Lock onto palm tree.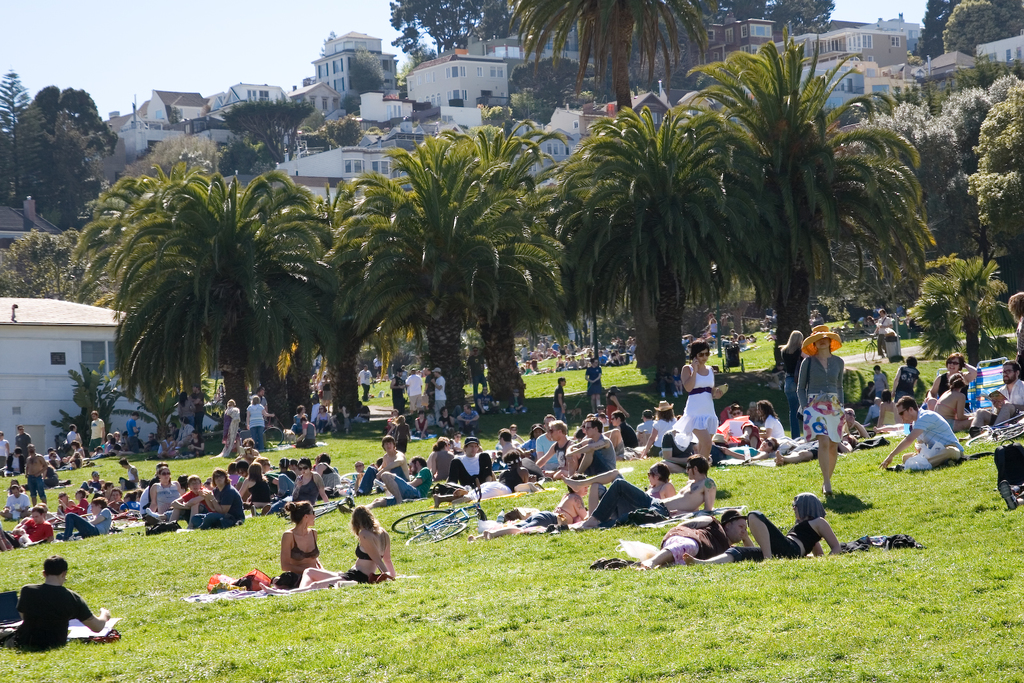
Locked: 559:118:729:358.
